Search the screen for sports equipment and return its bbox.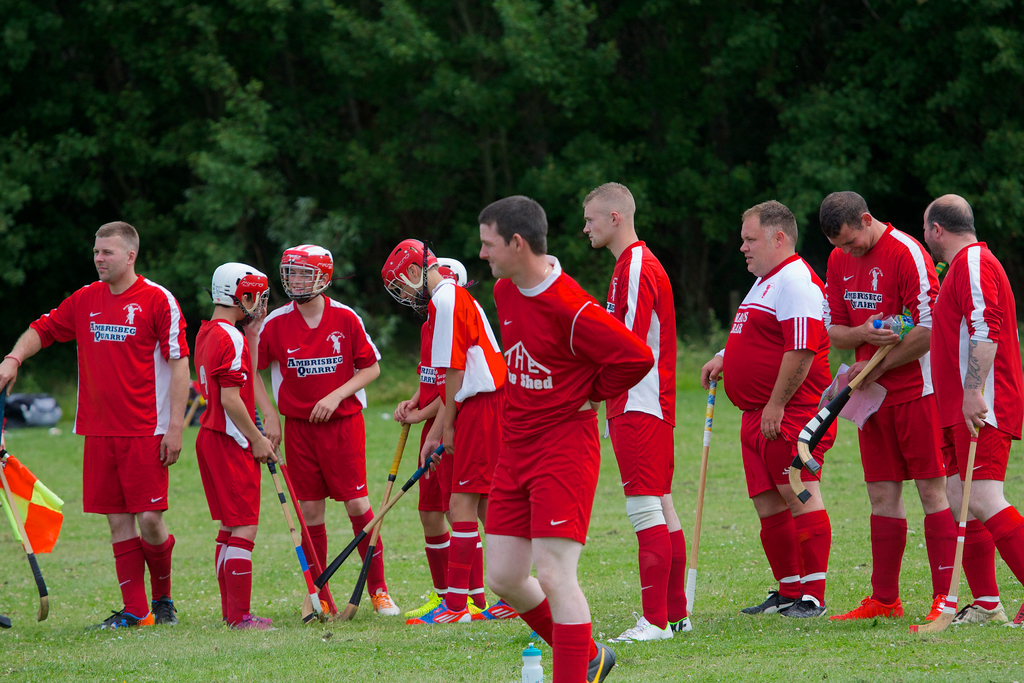
Found: bbox=[300, 445, 442, 627].
